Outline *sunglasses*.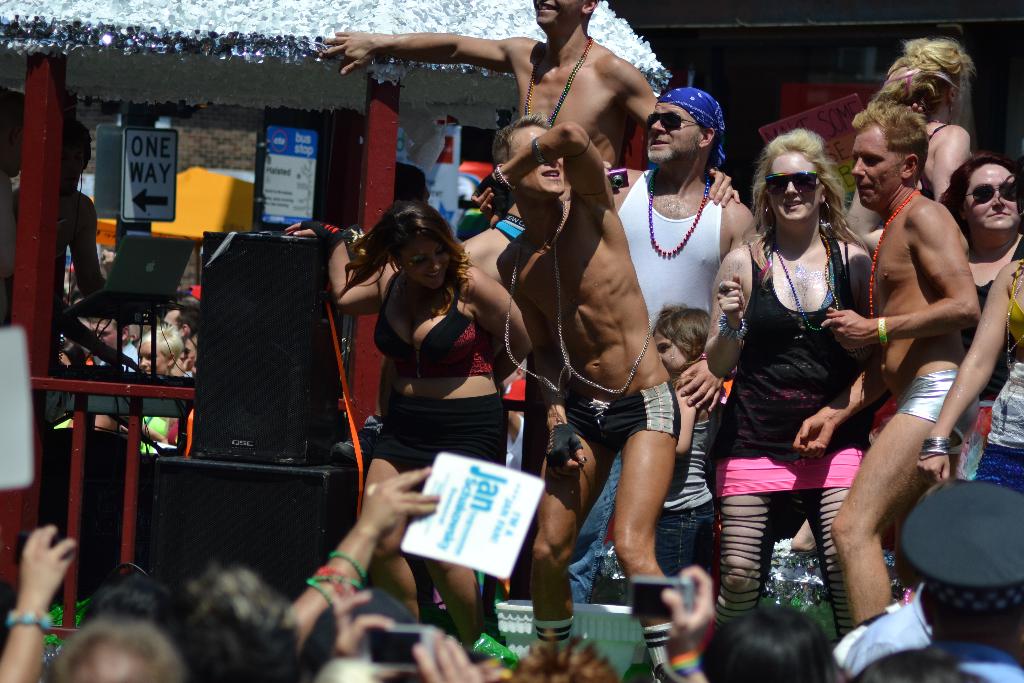
Outline: detection(960, 183, 1021, 205).
